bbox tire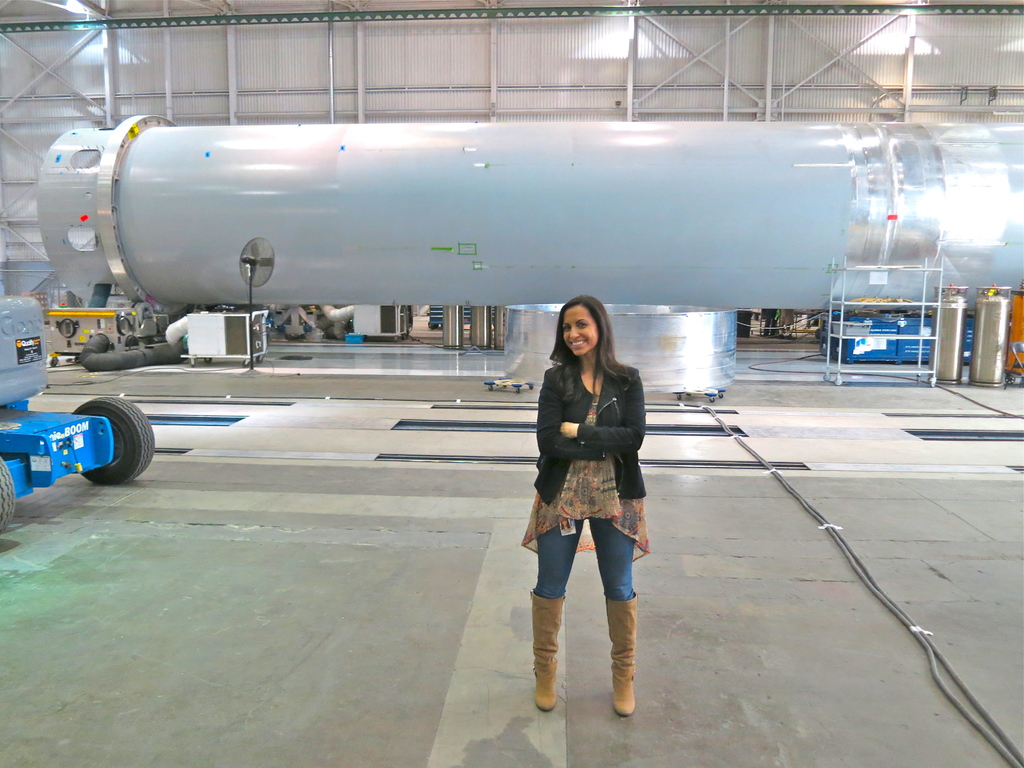
region(0, 455, 17, 543)
